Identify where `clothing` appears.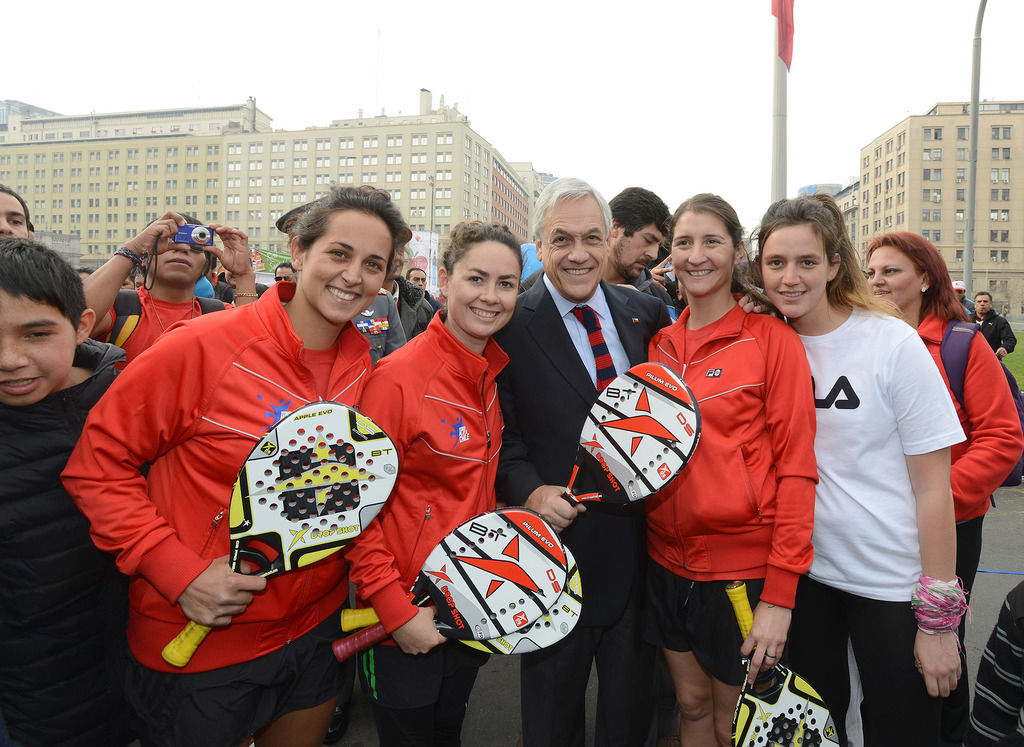
Appears at x1=352, y1=295, x2=416, y2=370.
